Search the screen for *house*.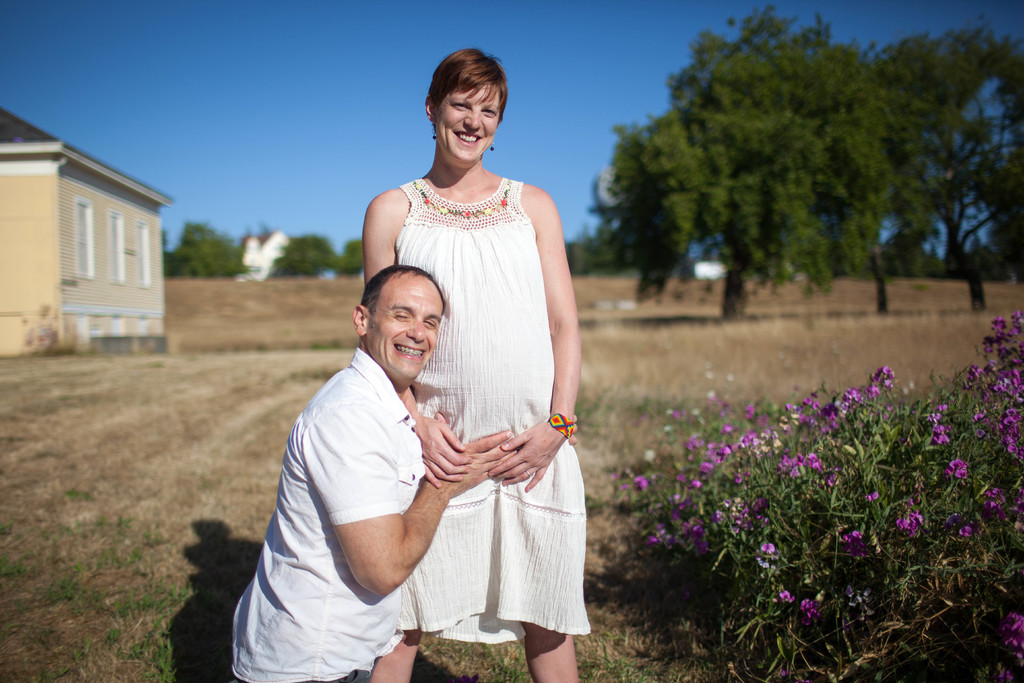
Found at left=678, top=254, right=724, bottom=284.
